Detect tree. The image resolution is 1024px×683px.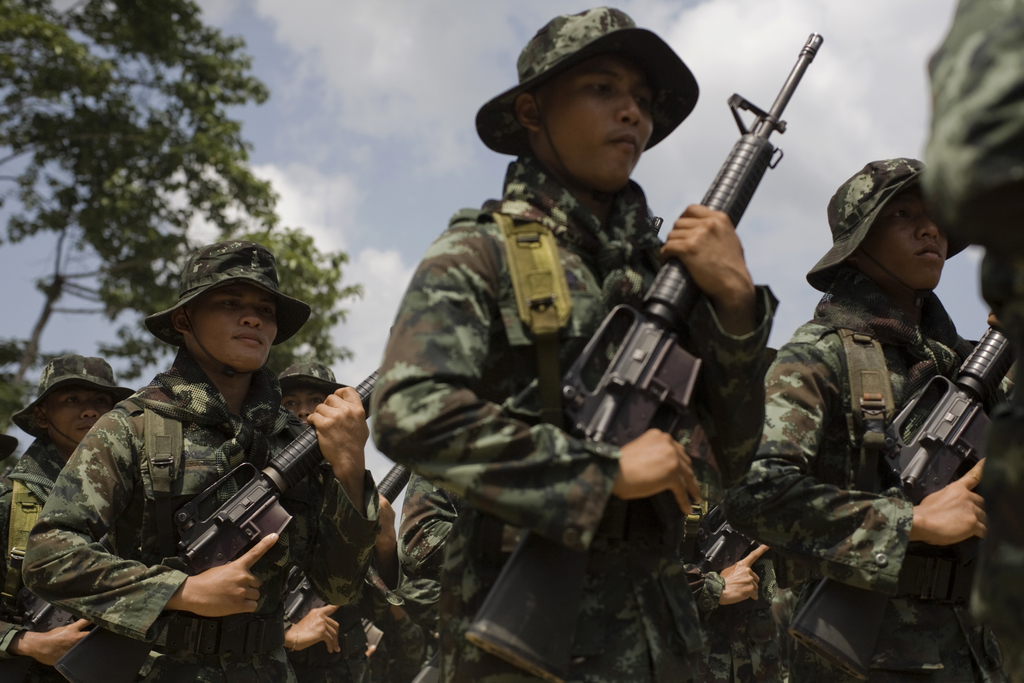
bbox(0, 0, 362, 390).
